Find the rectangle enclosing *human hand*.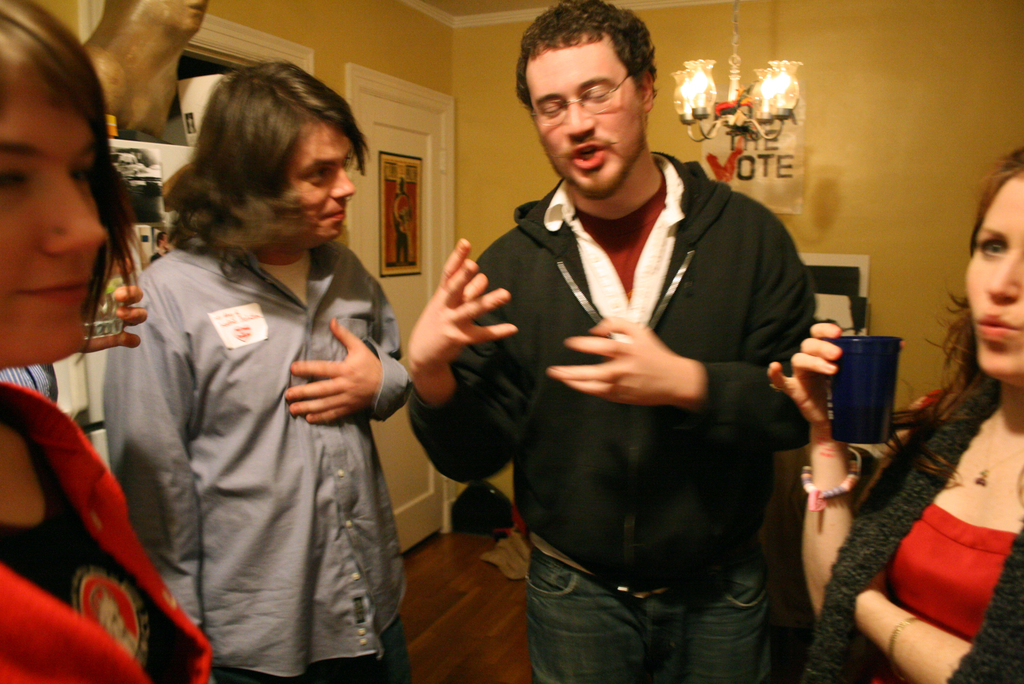
404:245:515:383.
